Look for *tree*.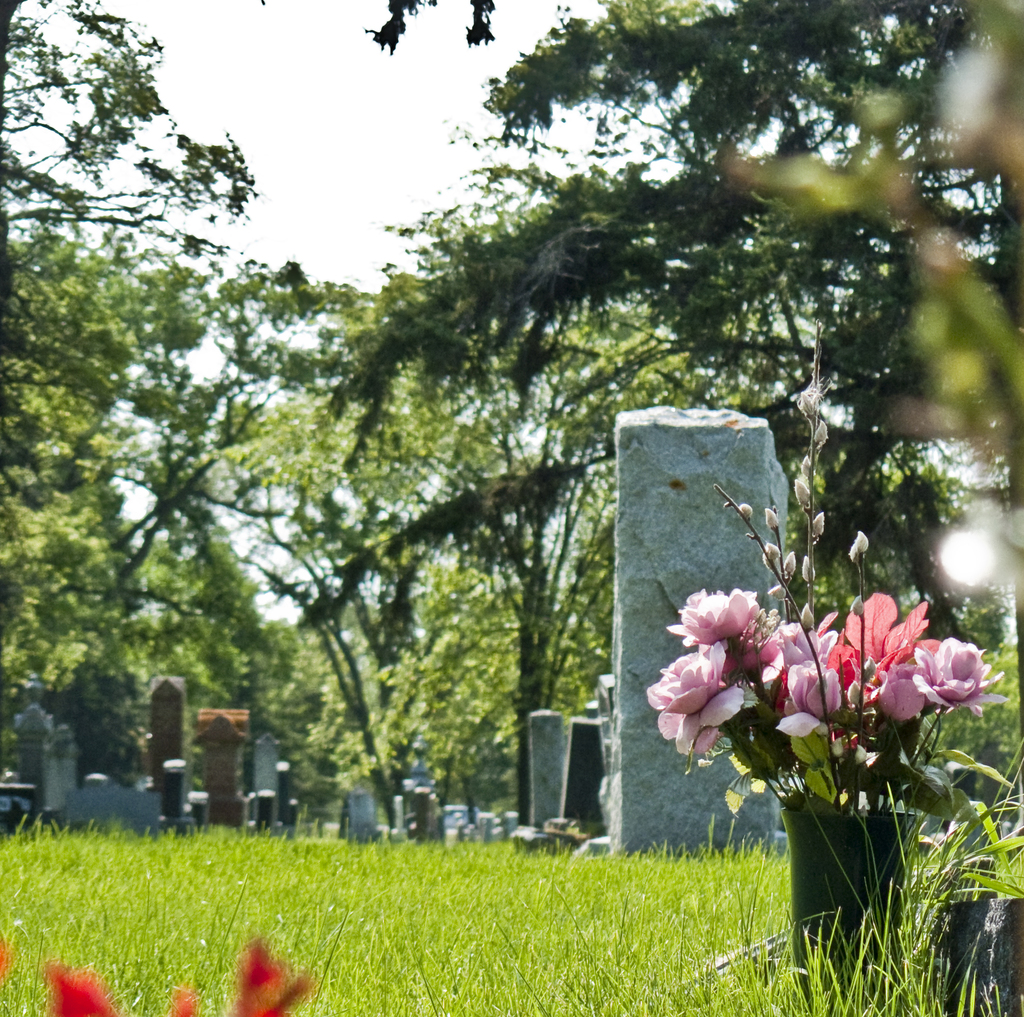
Found: box=[0, 223, 198, 709].
